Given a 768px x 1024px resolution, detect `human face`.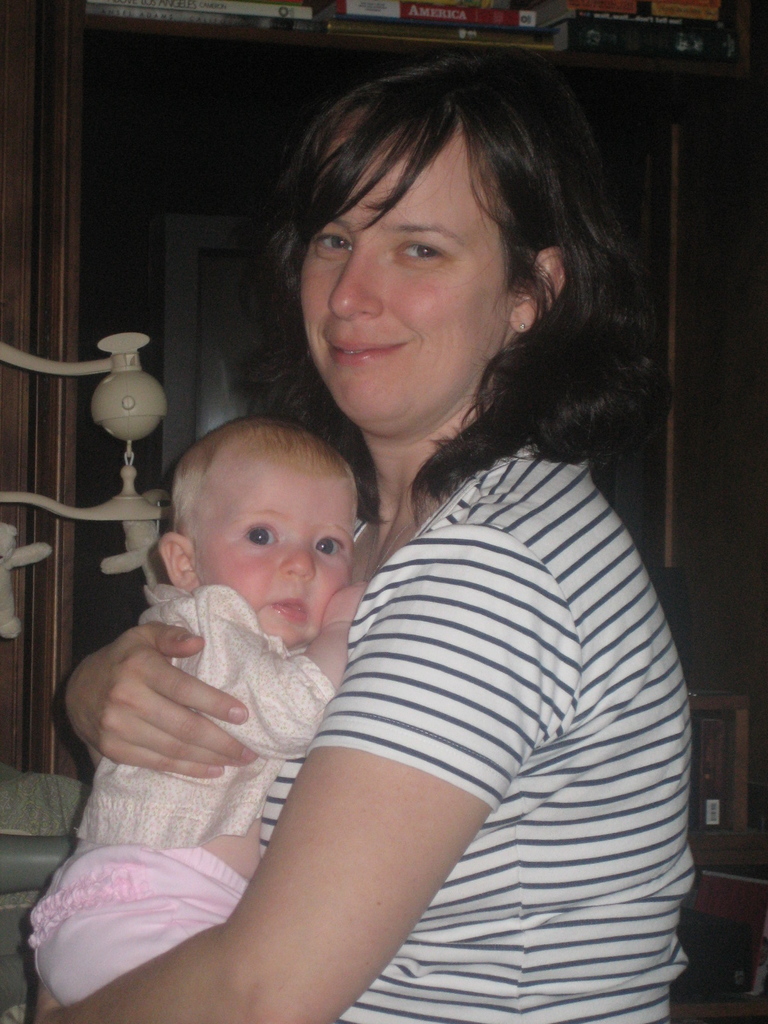
[left=194, top=438, right=355, bottom=645].
